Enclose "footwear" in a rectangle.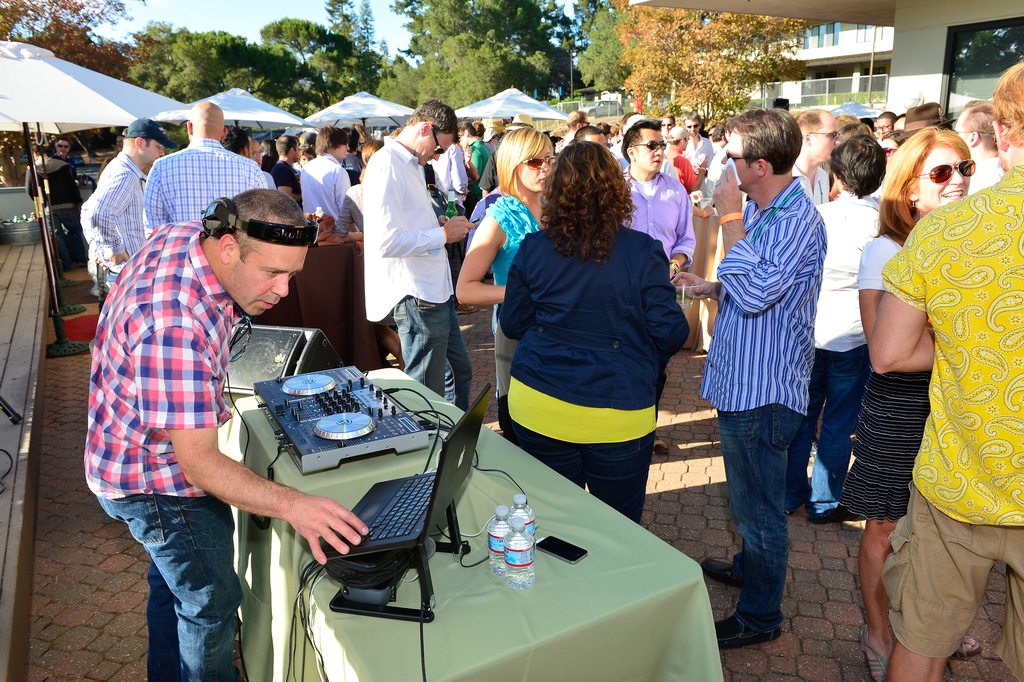
(left=859, top=625, right=885, bottom=681).
